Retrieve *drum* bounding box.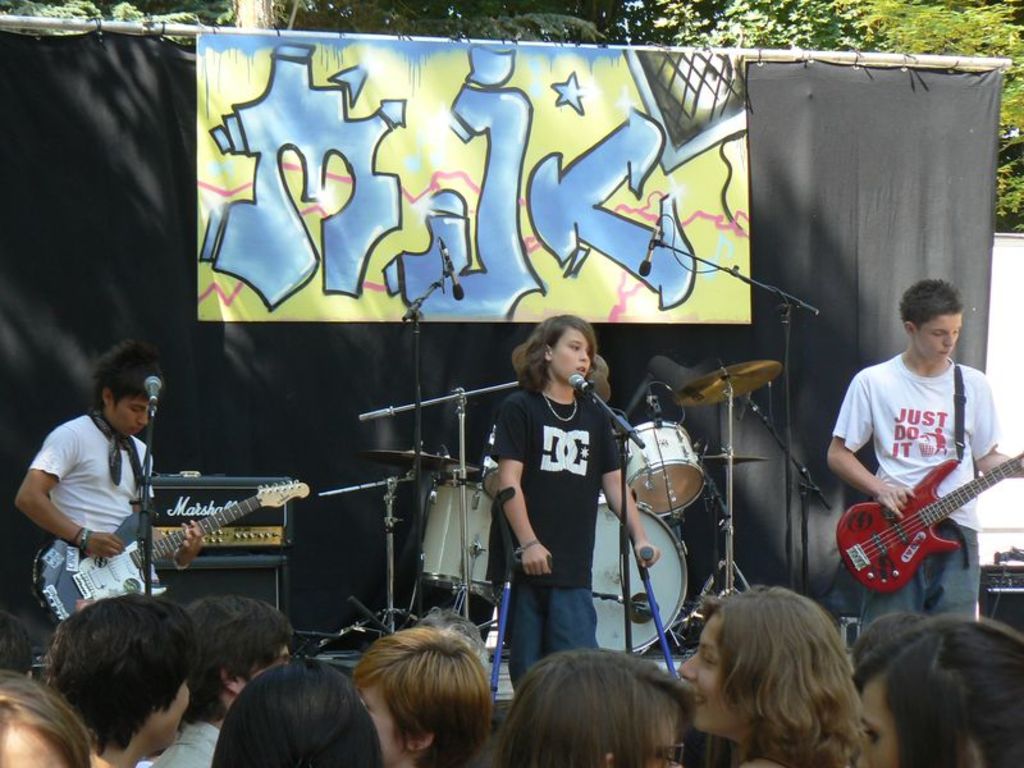
Bounding box: left=628, top=424, right=708, bottom=520.
